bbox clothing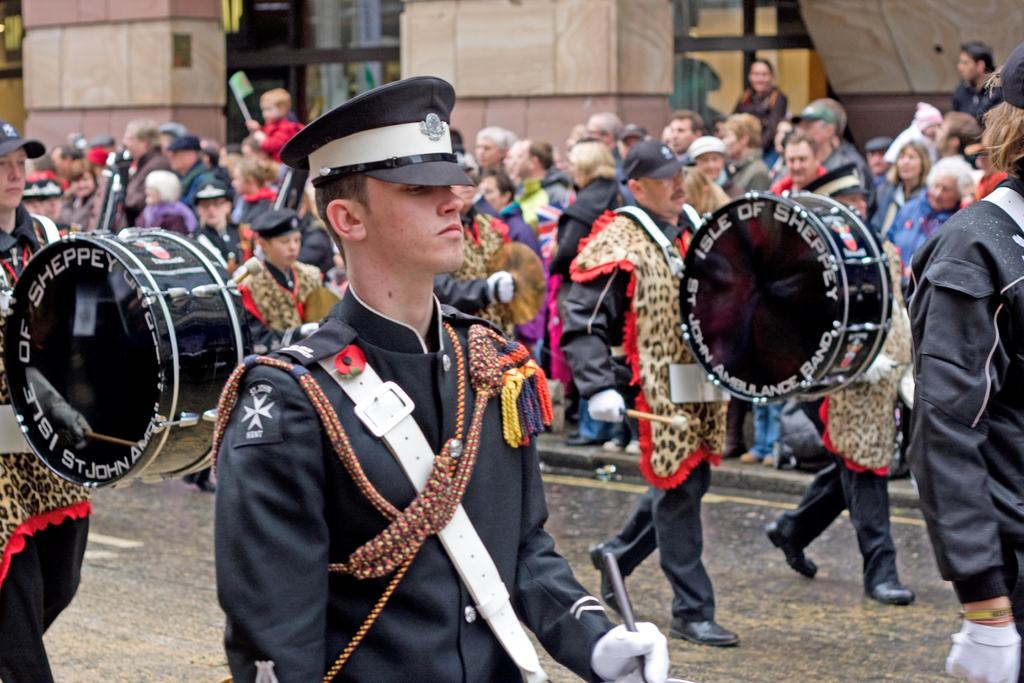
<bbox>558, 206, 718, 623</bbox>
